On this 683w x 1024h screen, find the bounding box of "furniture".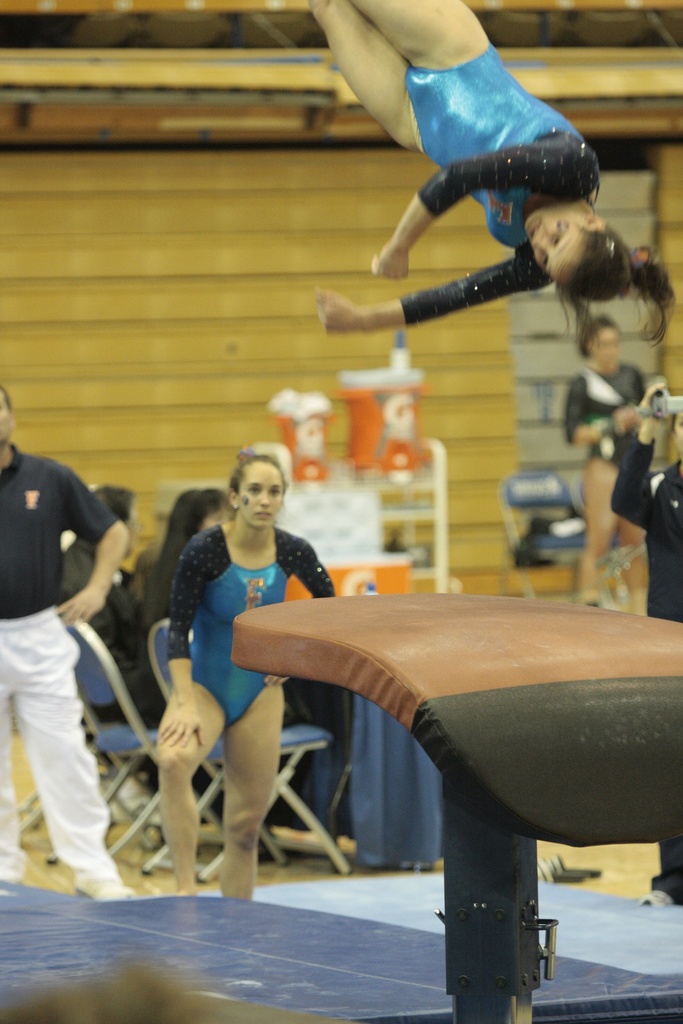
Bounding box: 44, 614, 158, 863.
